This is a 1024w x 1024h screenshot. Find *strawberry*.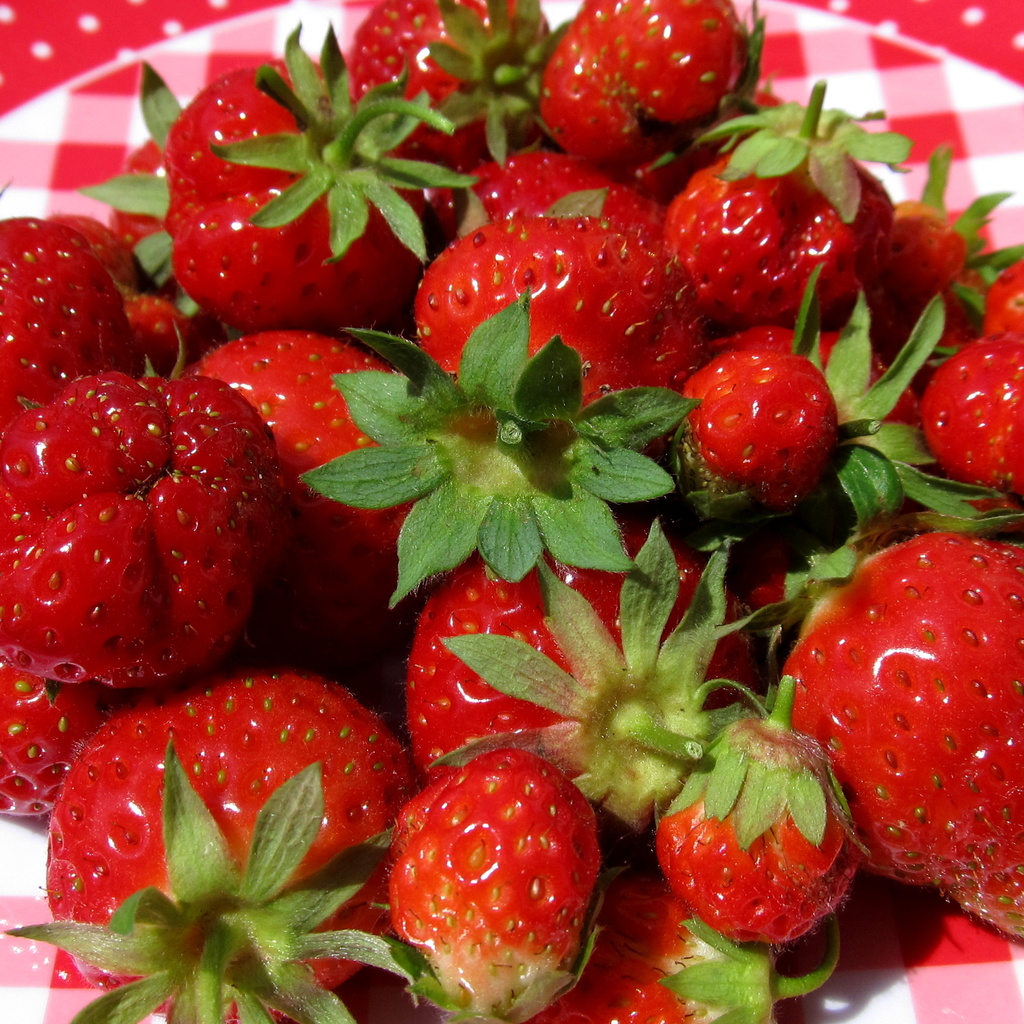
Bounding box: left=0, top=666, right=132, bottom=826.
